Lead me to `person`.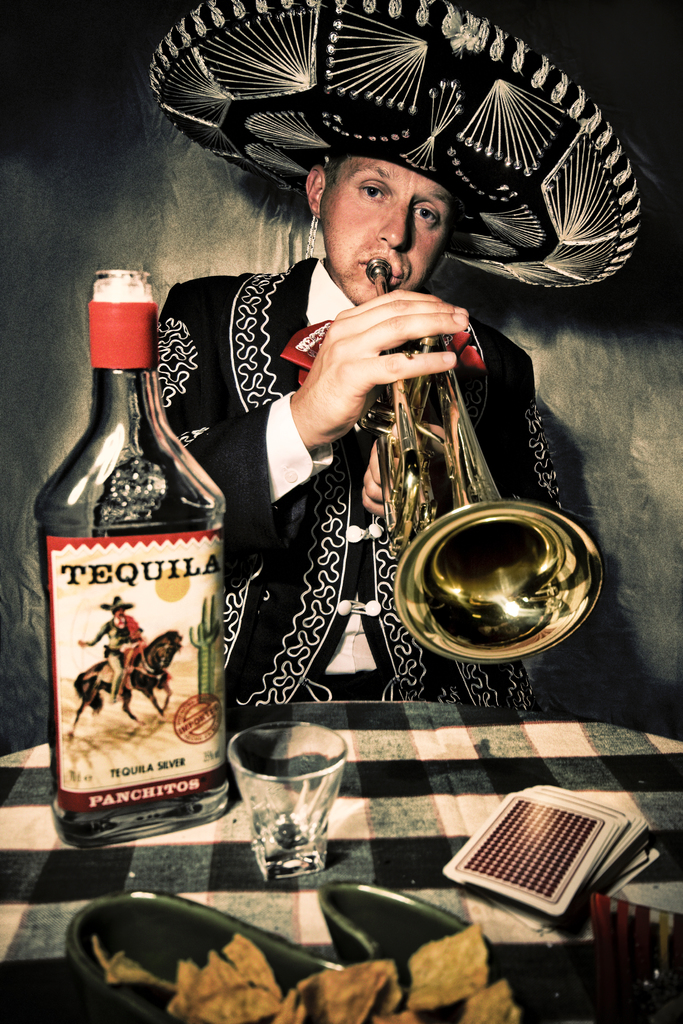
Lead to locate(185, 51, 577, 781).
